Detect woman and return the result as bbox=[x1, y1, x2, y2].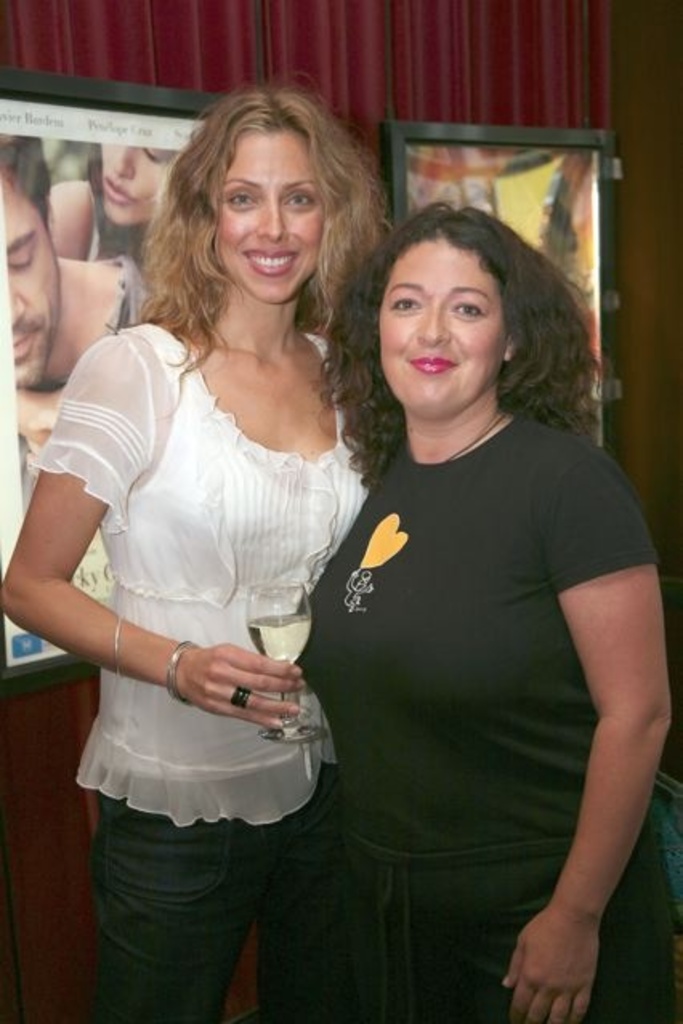
bbox=[32, 95, 375, 1011].
